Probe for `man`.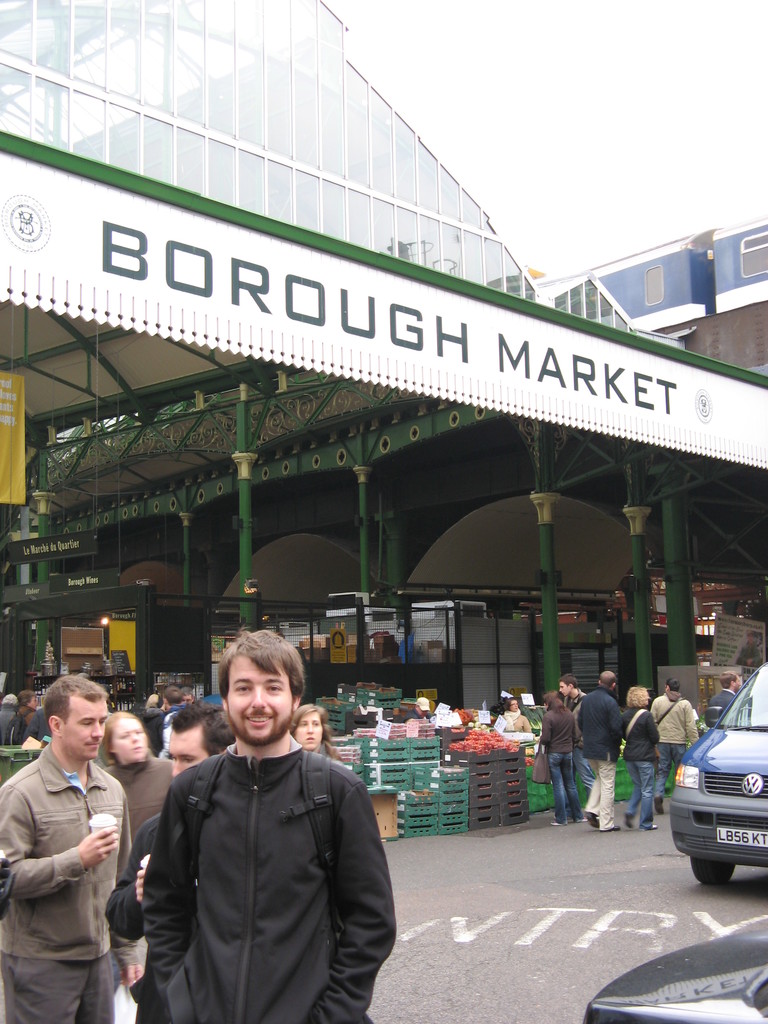
Probe result: 573,666,626,837.
